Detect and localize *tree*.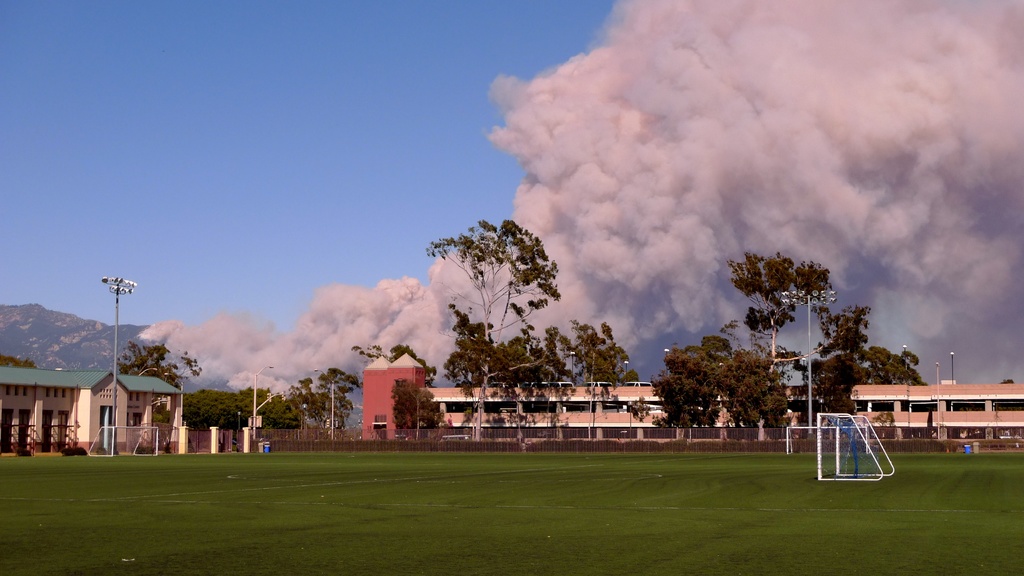
Localized at {"x1": 724, "y1": 256, "x2": 836, "y2": 335}.
